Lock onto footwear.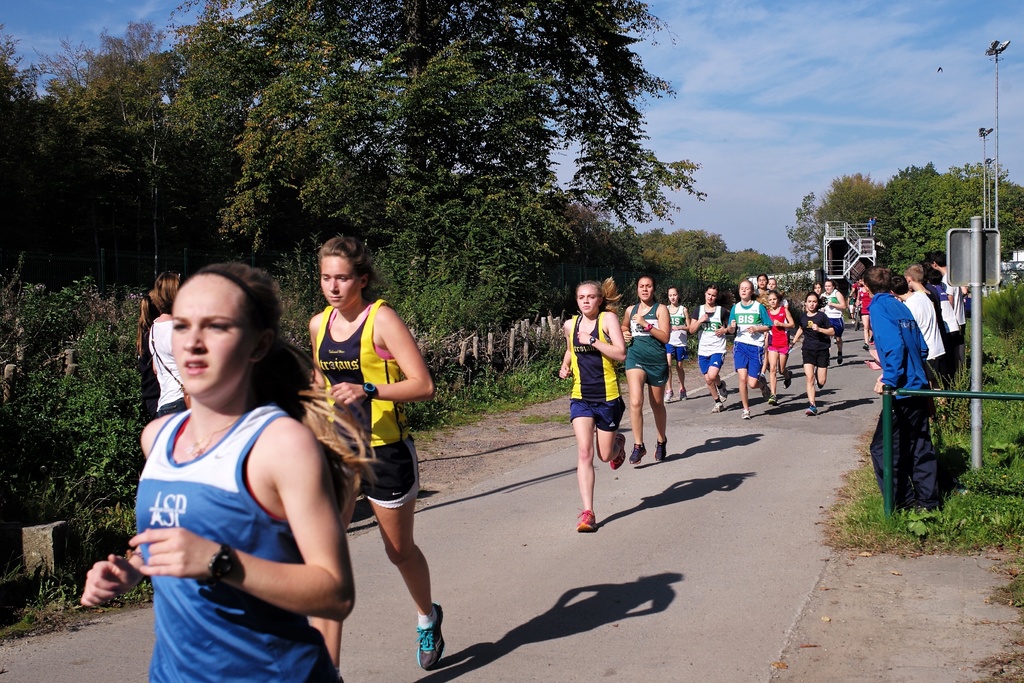
Locked: pyautogui.locateOnScreen(627, 441, 650, 463).
